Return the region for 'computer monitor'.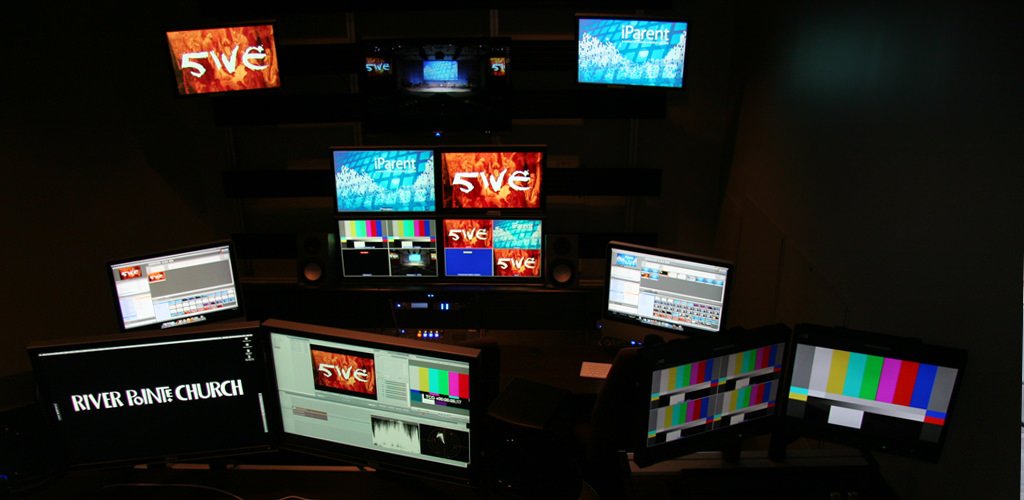
bbox=(104, 236, 244, 331).
